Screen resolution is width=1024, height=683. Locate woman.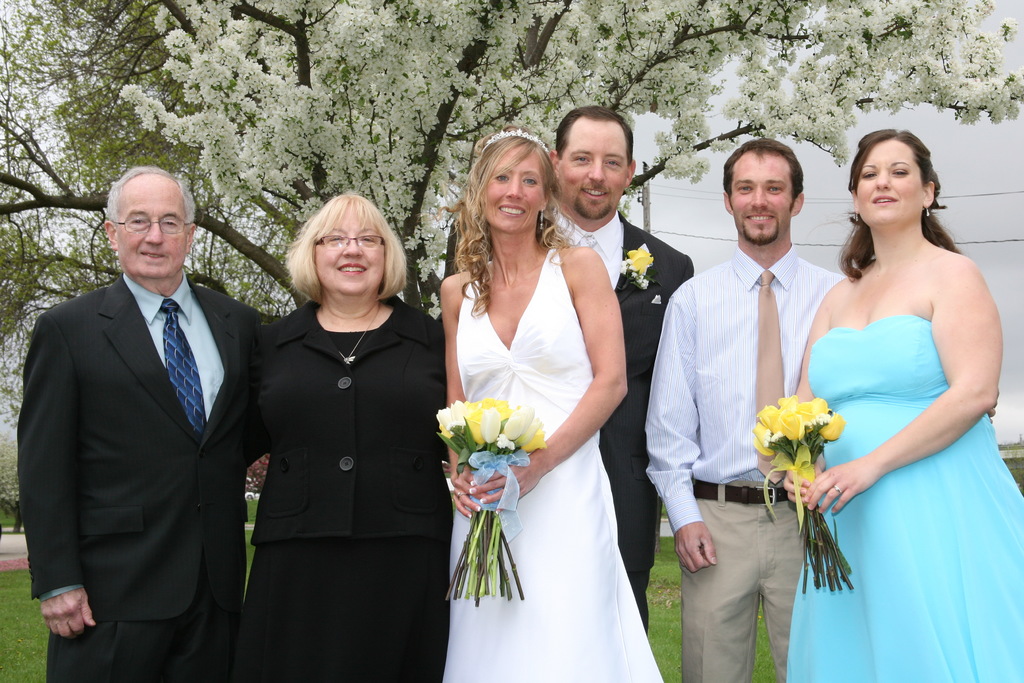
(left=743, top=114, right=1023, bottom=680).
